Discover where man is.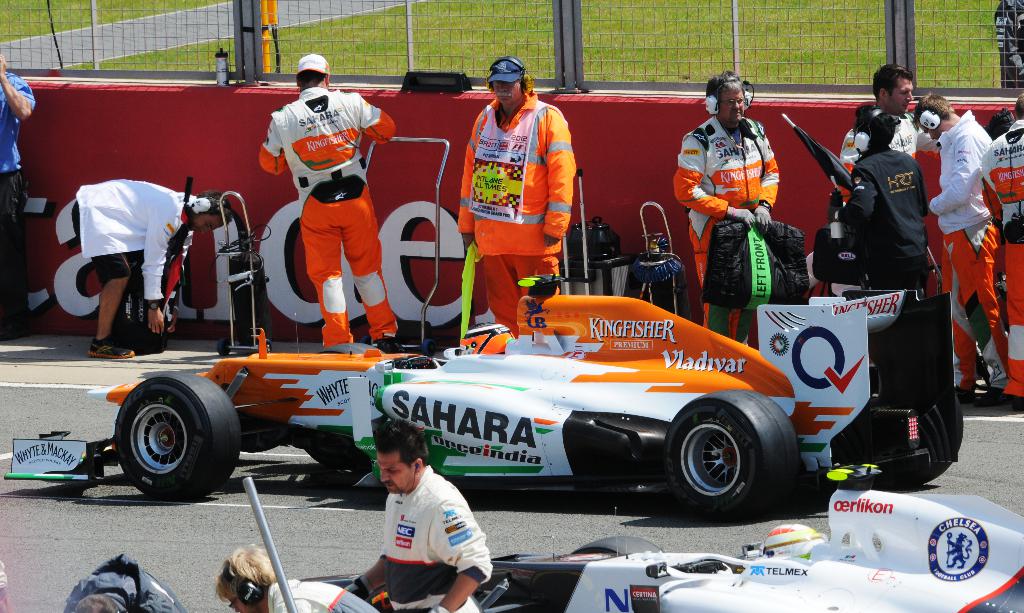
Discovered at l=68, t=175, r=236, b=363.
